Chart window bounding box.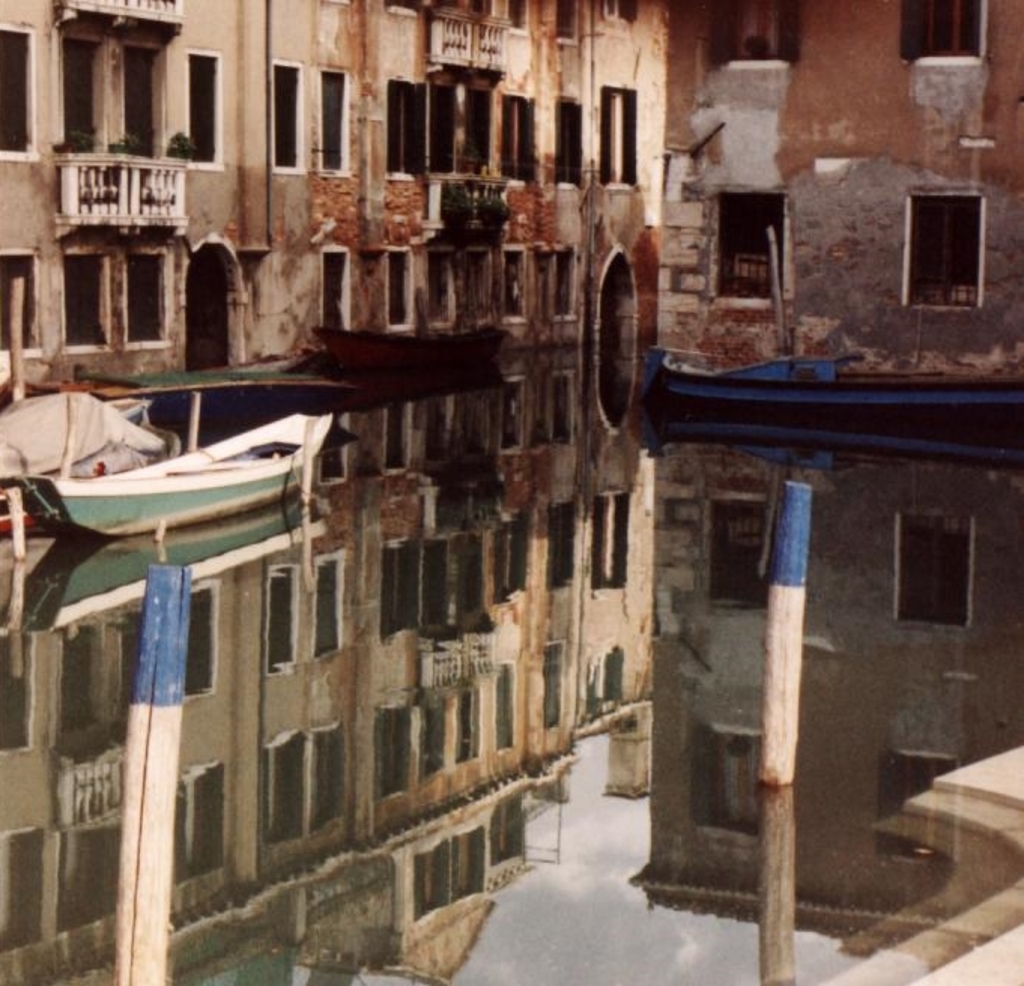
Charted: region(898, 490, 988, 634).
